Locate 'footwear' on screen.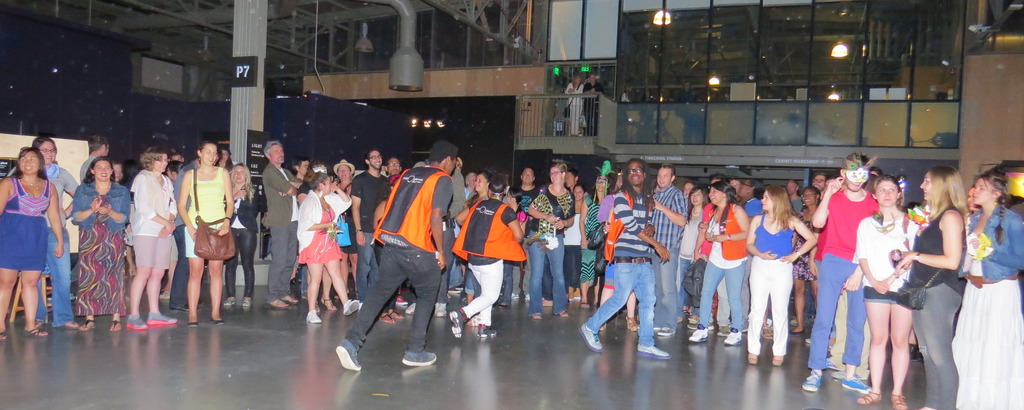
On screen at [left=449, top=308, right=462, bottom=342].
